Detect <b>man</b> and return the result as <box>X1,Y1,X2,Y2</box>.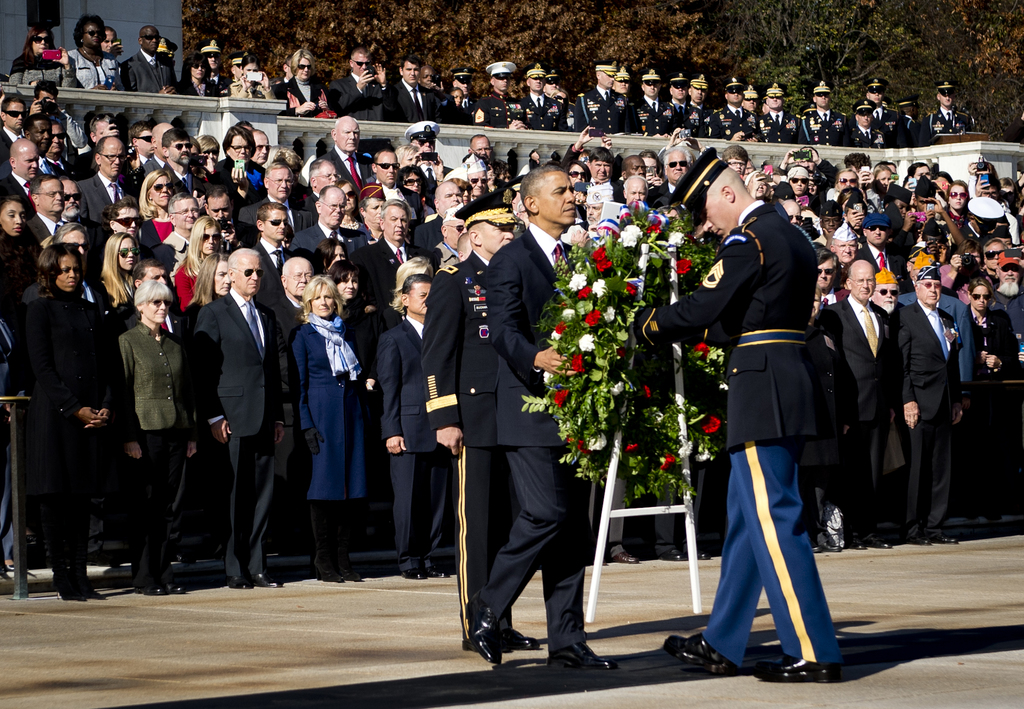
<box>559,120,627,203</box>.
